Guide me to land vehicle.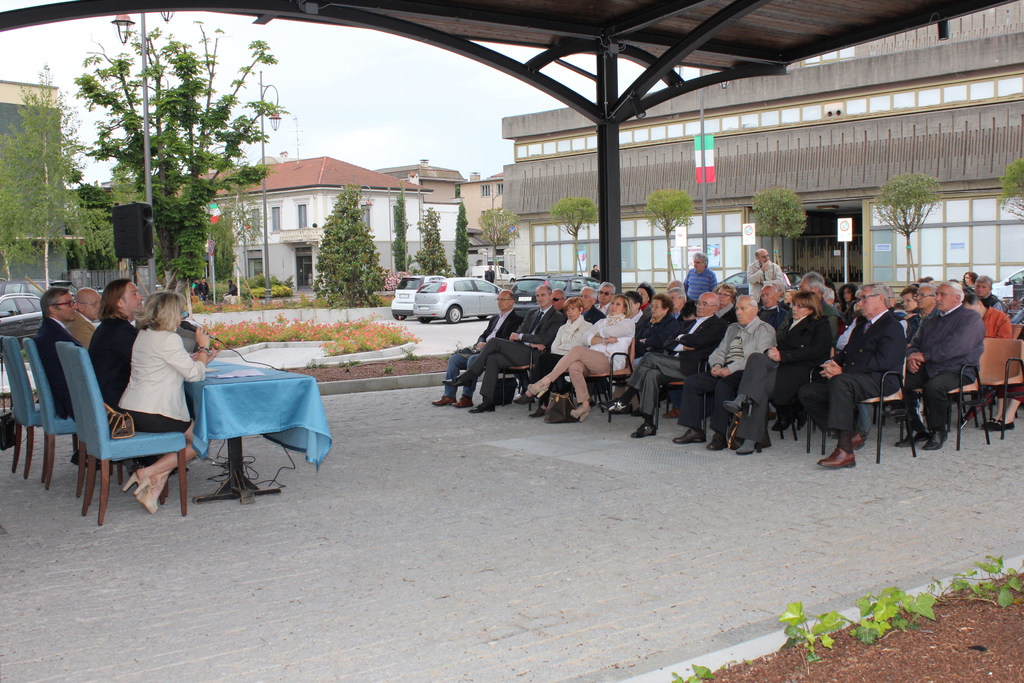
Guidance: box(1, 279, 77, 299).
